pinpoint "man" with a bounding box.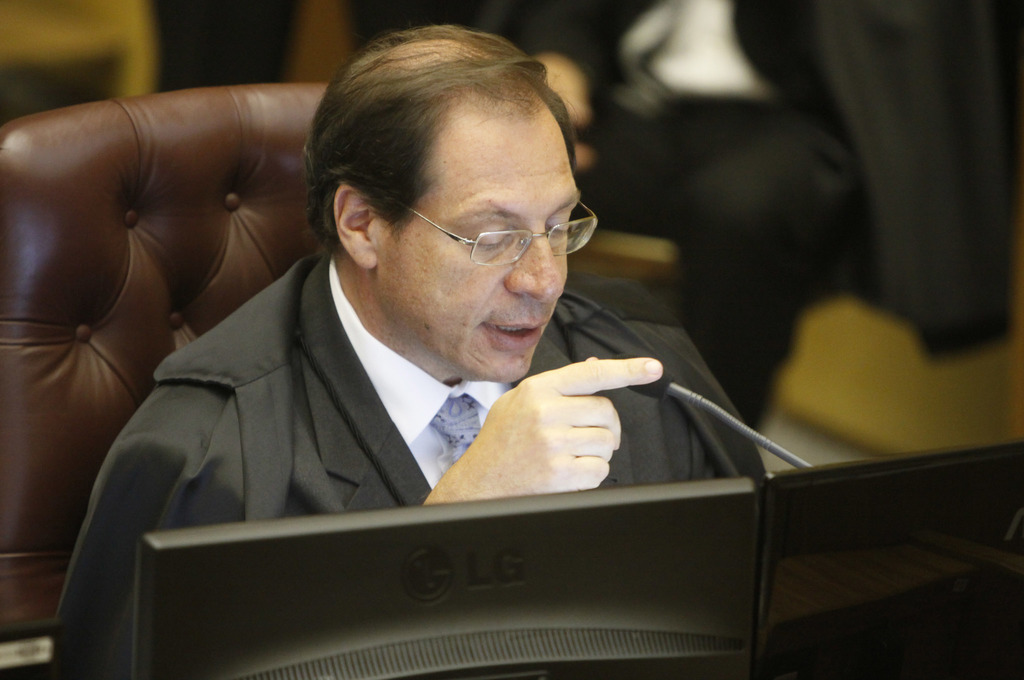
(44, 28, 772, 679).
